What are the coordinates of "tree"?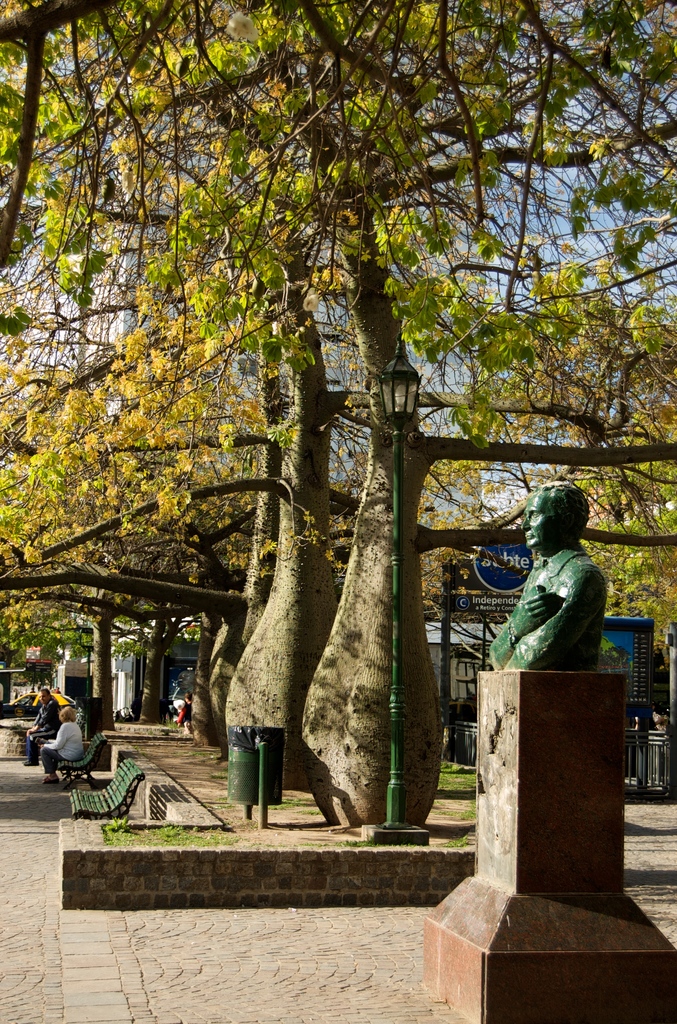
190,0,676,834.
